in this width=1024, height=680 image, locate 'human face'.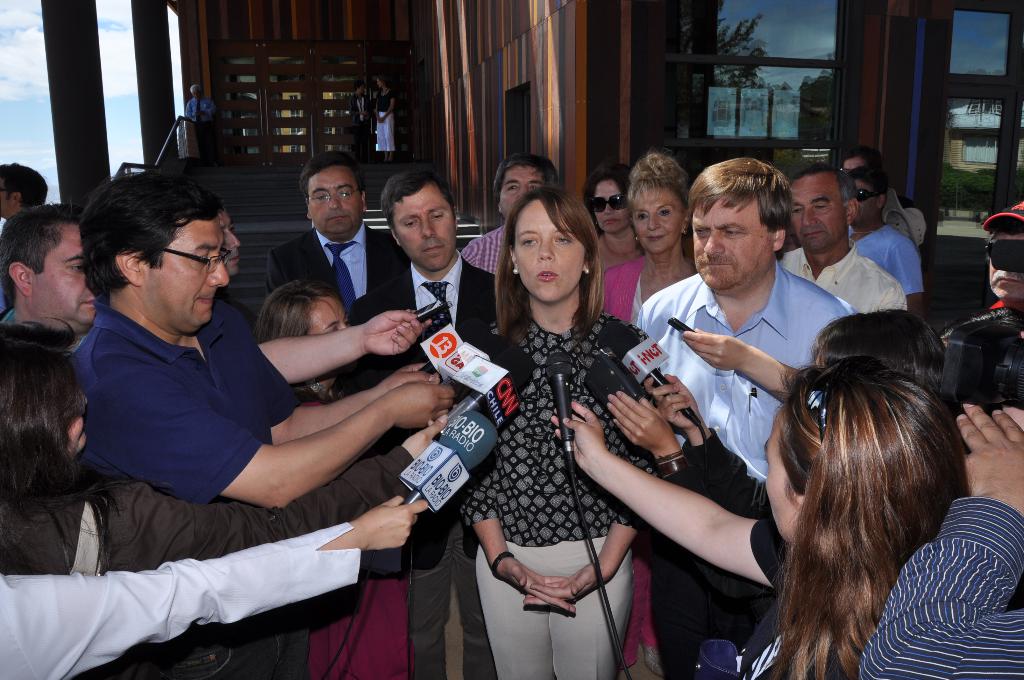
Bounding box: left=631, top=187, right=682, bottom=249.
